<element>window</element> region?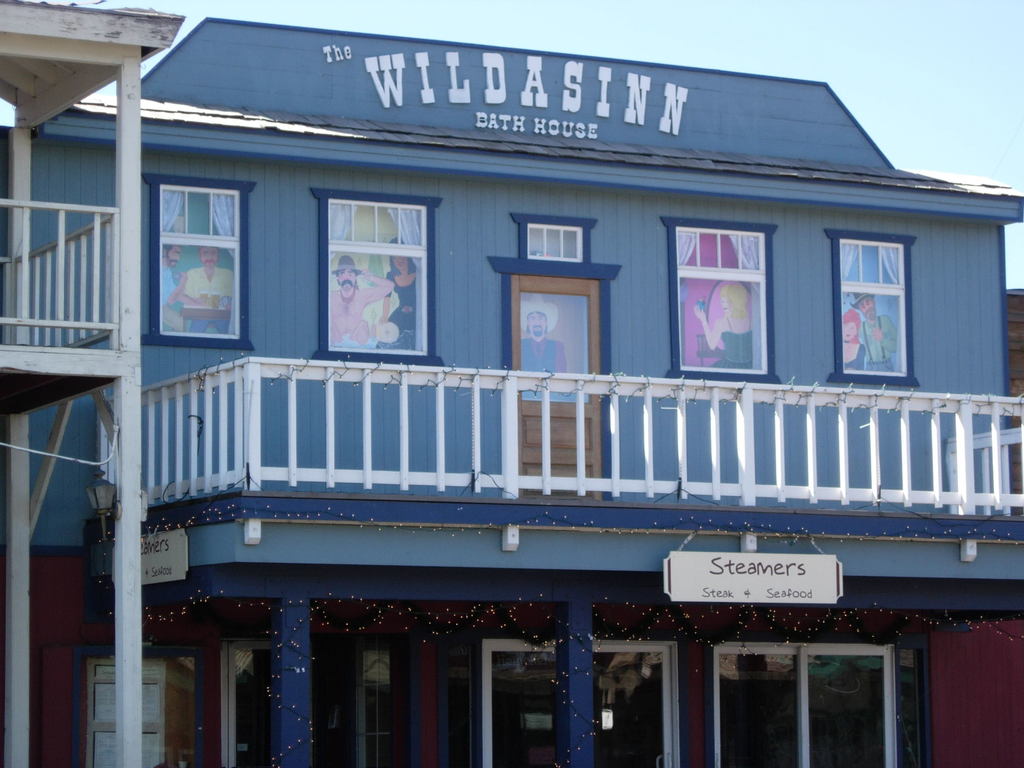
box=[714, 645, 900, 767]
